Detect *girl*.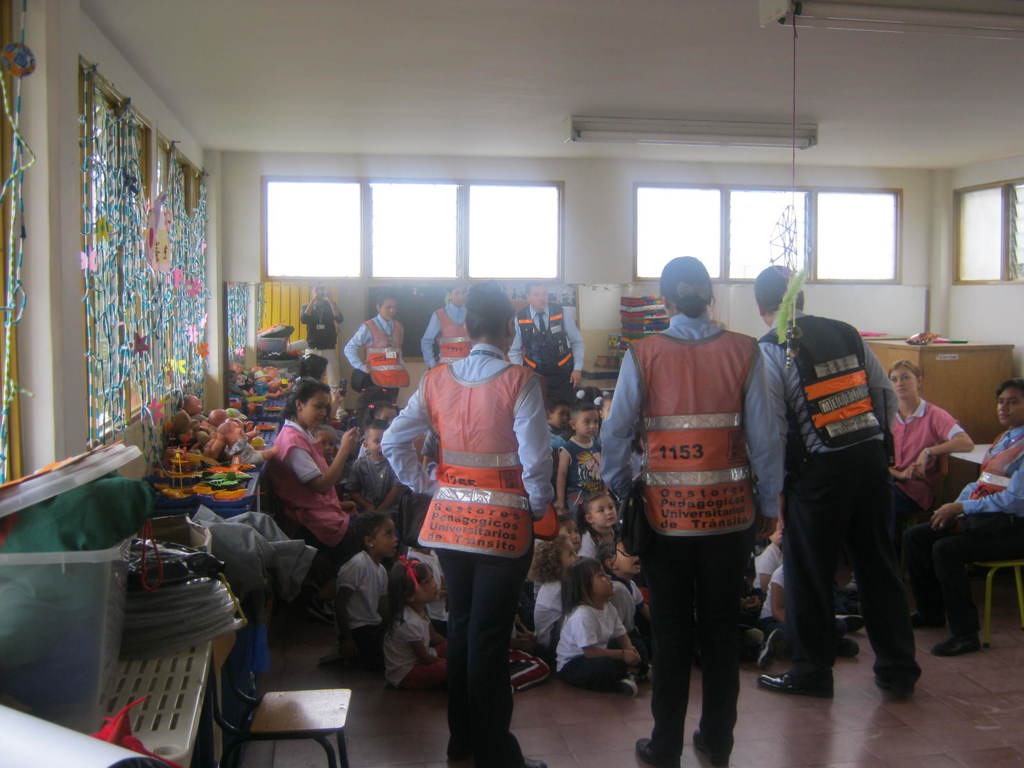
Detected at [557,401,602,526].
